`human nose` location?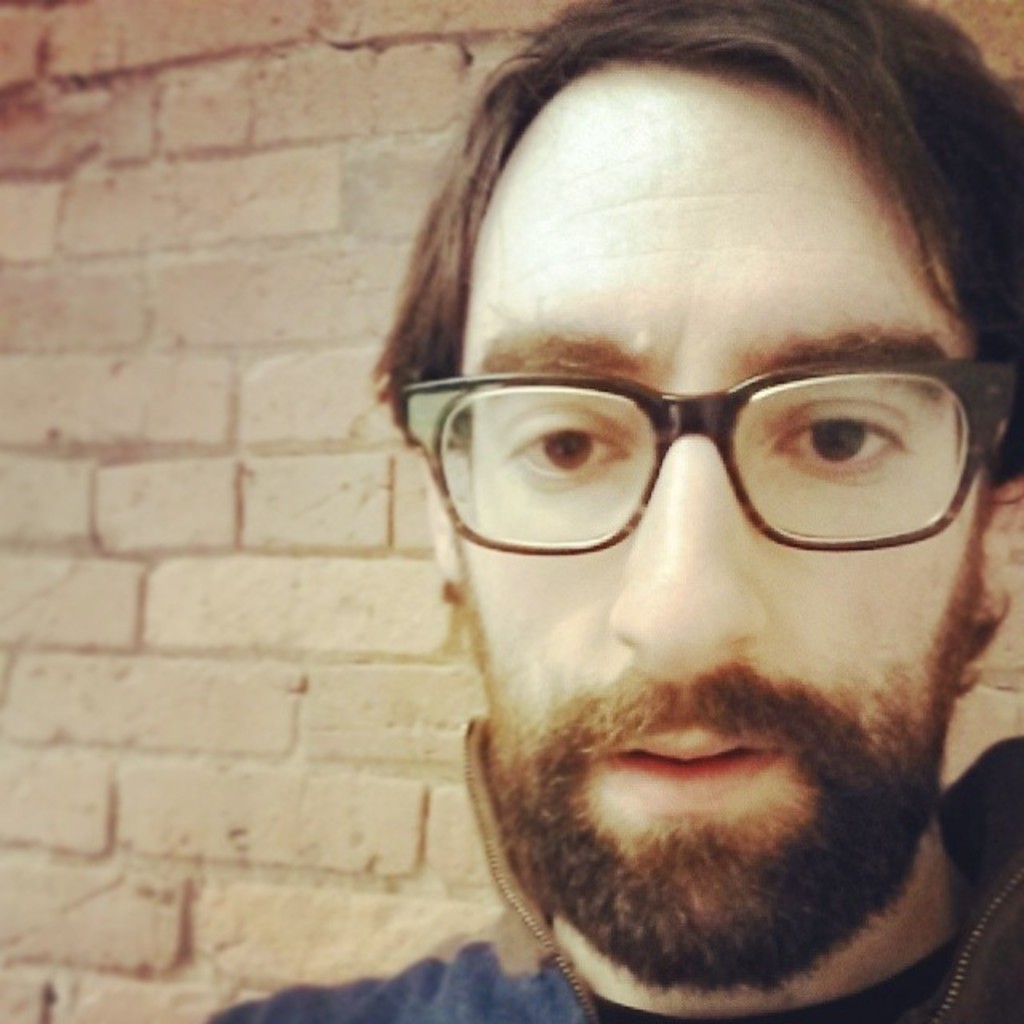
611/434/760/659
